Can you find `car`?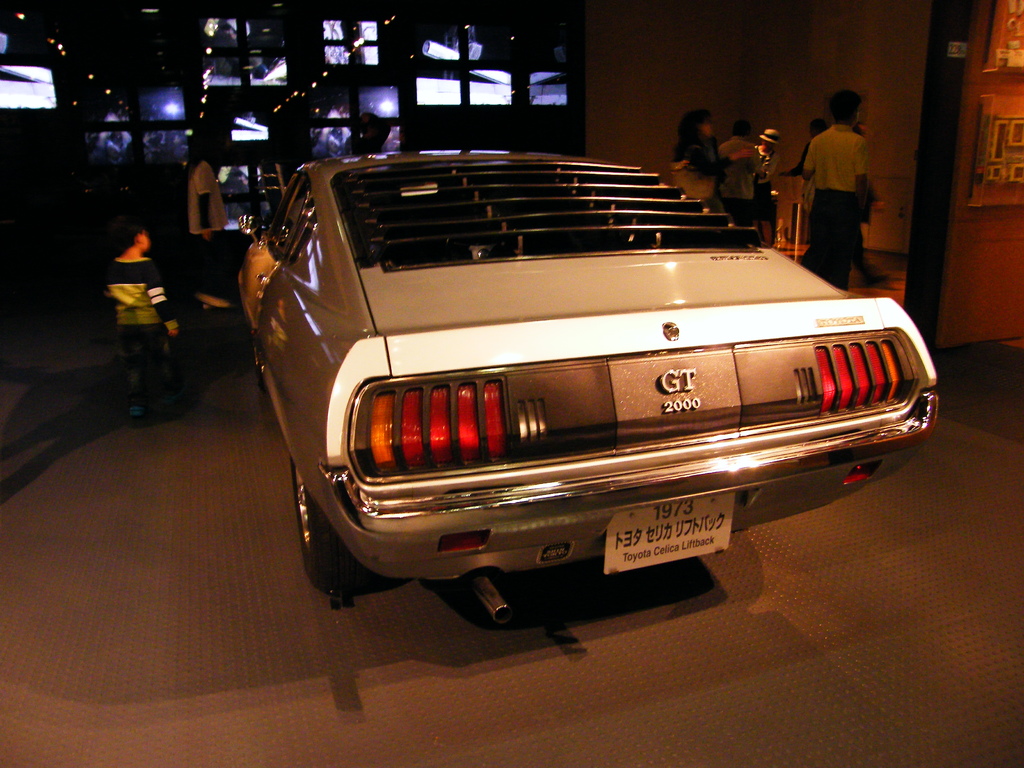
Yes, bounding box: rect(236, 141, 935, 630).
